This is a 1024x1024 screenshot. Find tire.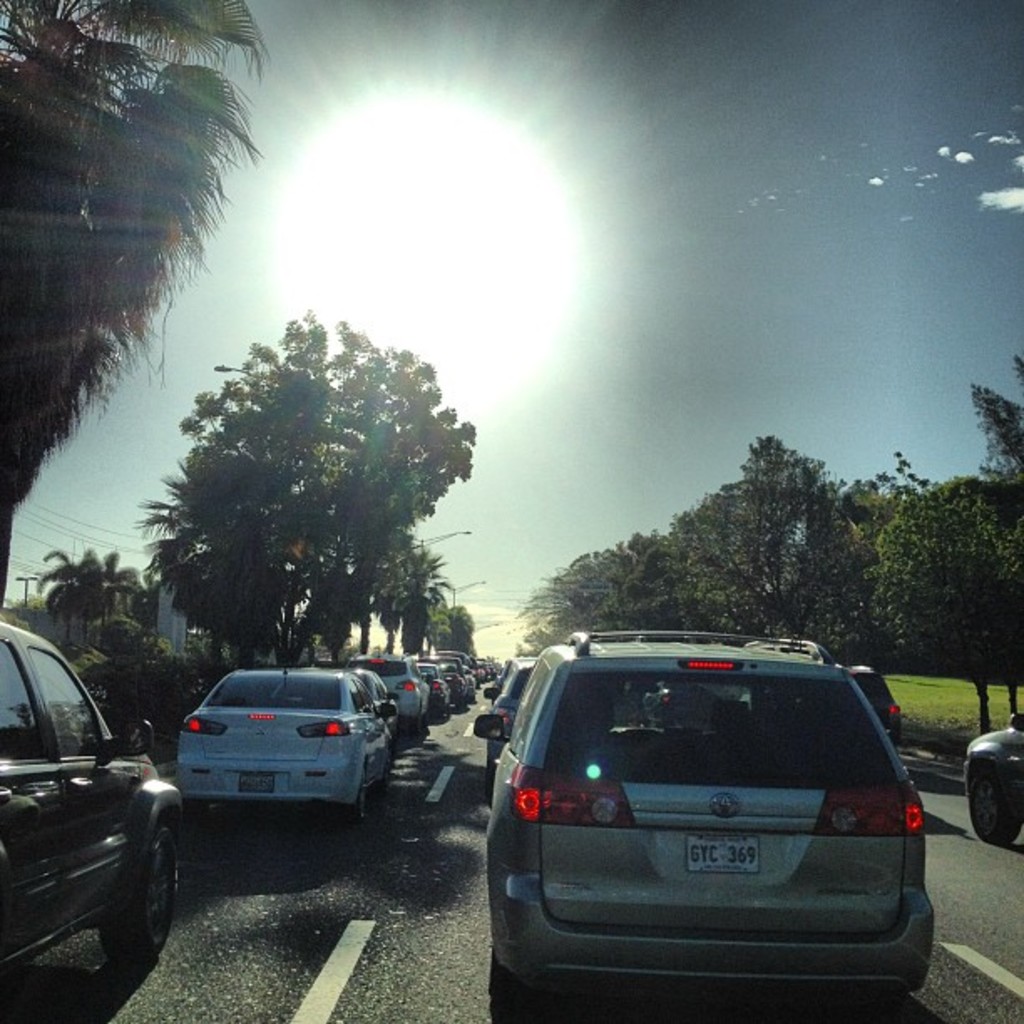
Bounding box: bbox=[967, 761, 1022, 845].
